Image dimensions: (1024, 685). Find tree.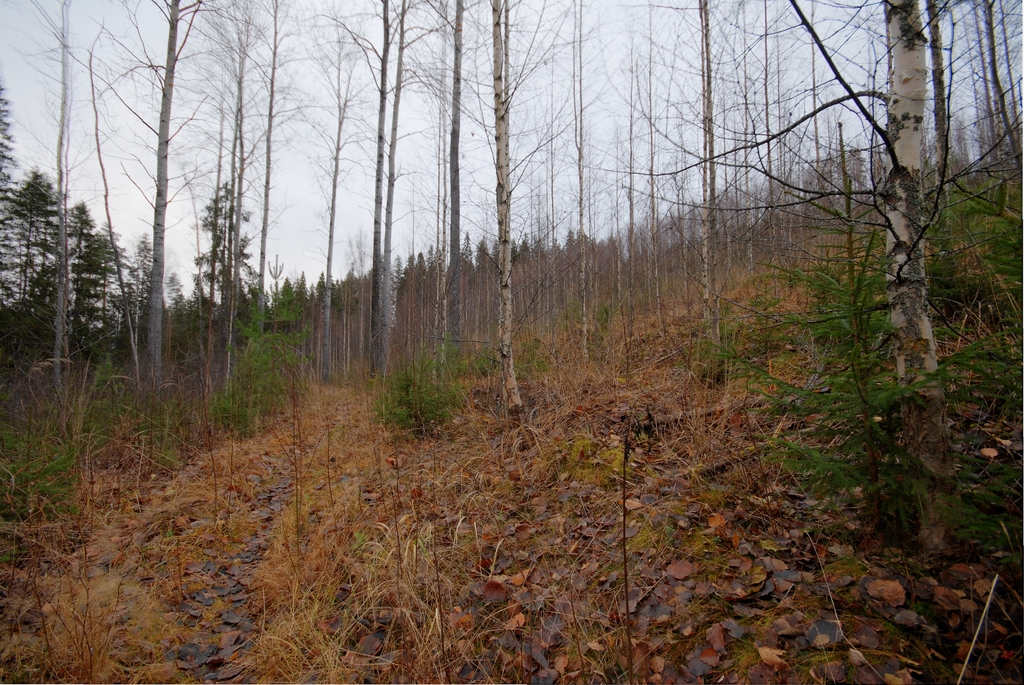
l=525, t=0, r=640, b=378.
